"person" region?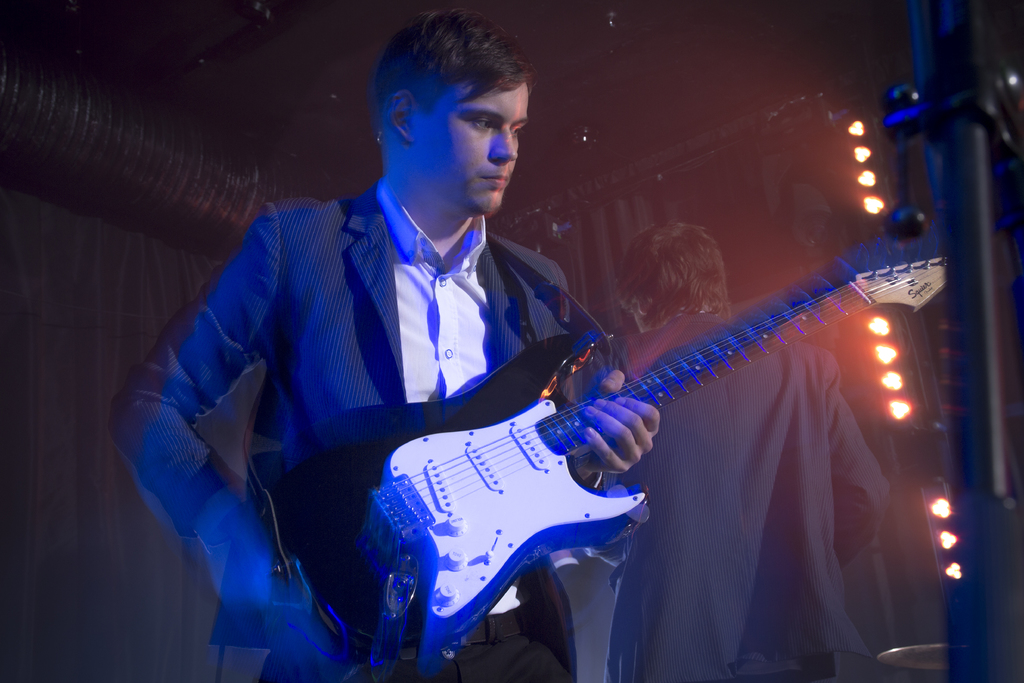
bbox=[109, 12, 664, 682]
